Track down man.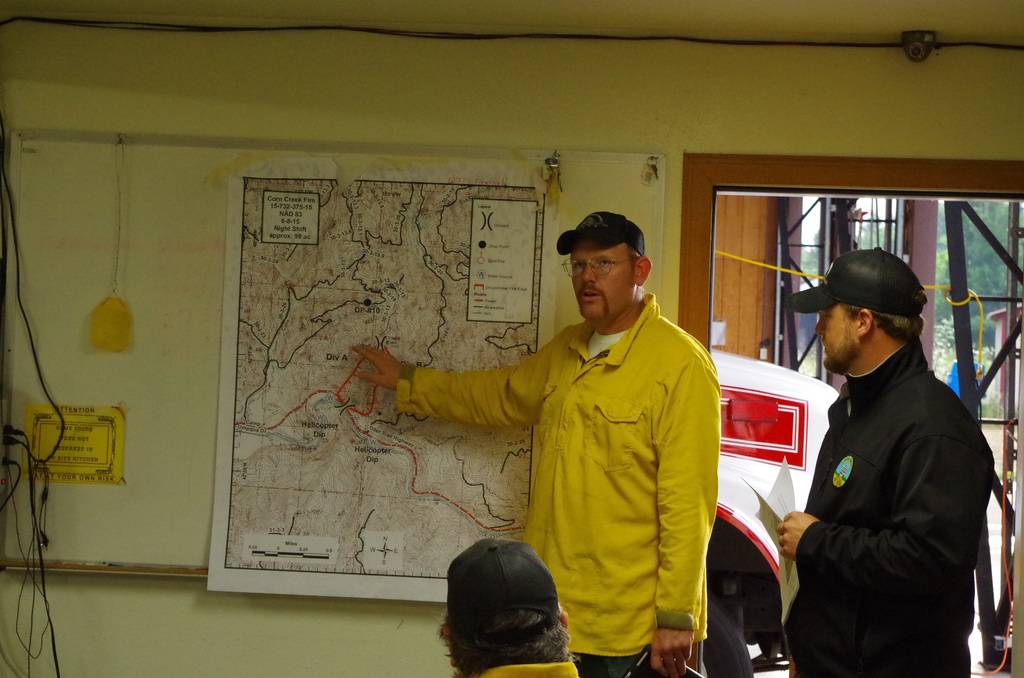
Tracked to Rect(352, 211, 721, 677).
